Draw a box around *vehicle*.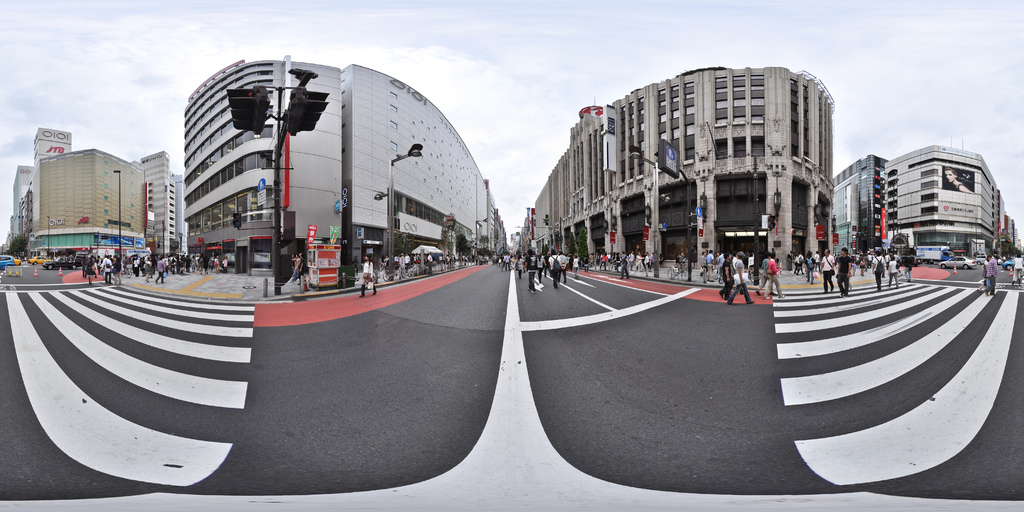
{"x1": 1004, "y1": 255, "x2": 1016, "y2": 273}.
